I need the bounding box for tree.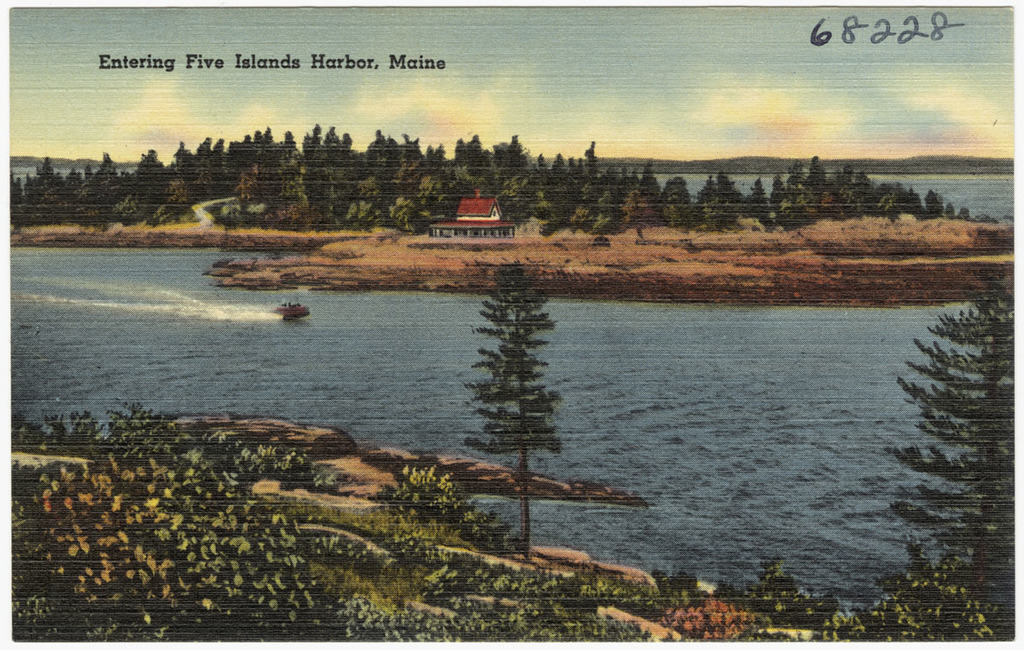
Here it is: detection(461, 256, 571, 558).
